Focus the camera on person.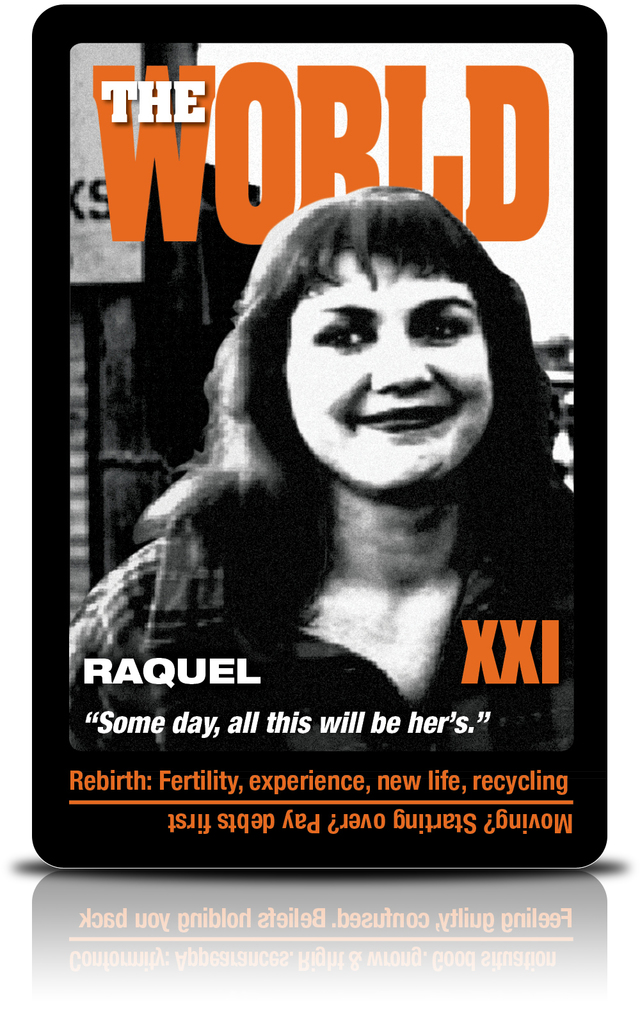
Focus region: left=93, top=211, right=553, bottom=846.
